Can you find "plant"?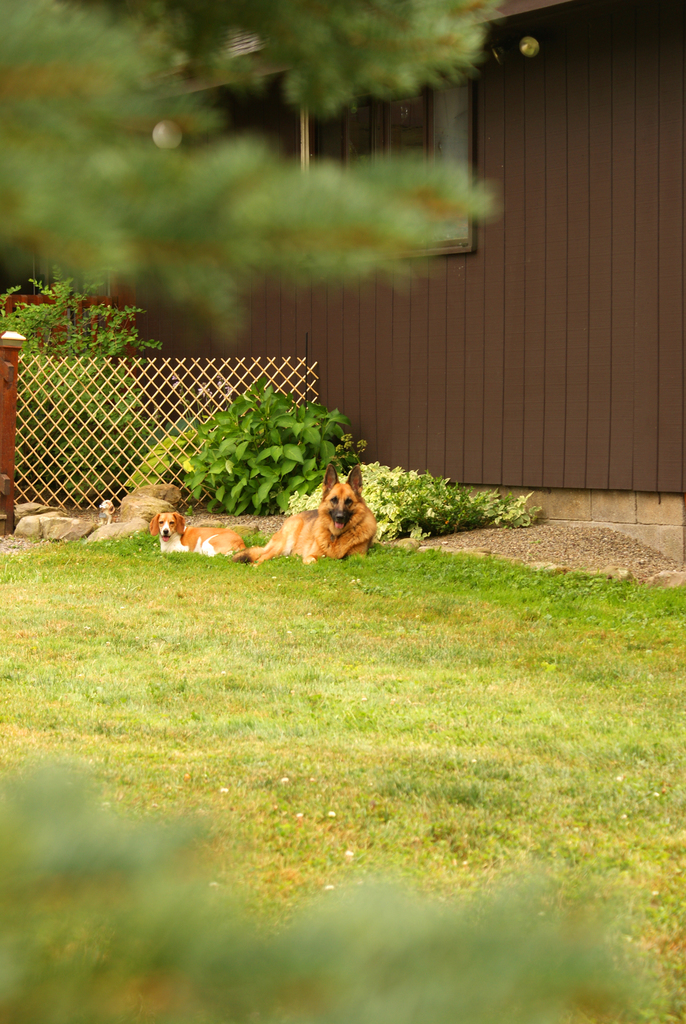
Yes, bounding box: BBox(168, 370, 362, 507).
